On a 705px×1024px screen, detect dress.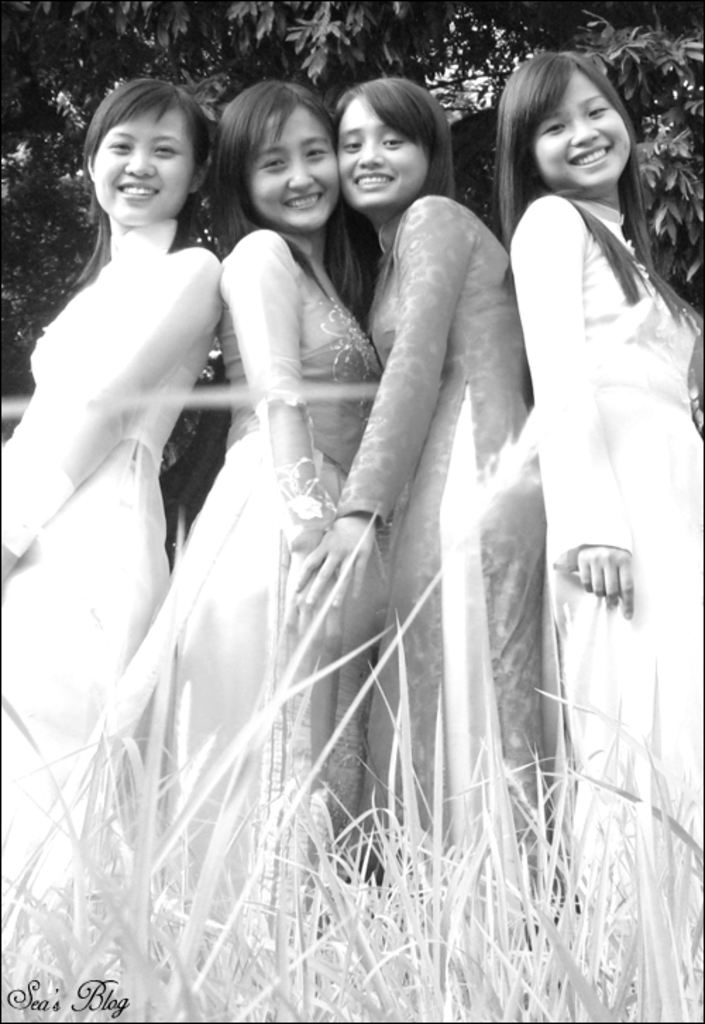
<bbox>0, 219, 220, 949</bbox>.
